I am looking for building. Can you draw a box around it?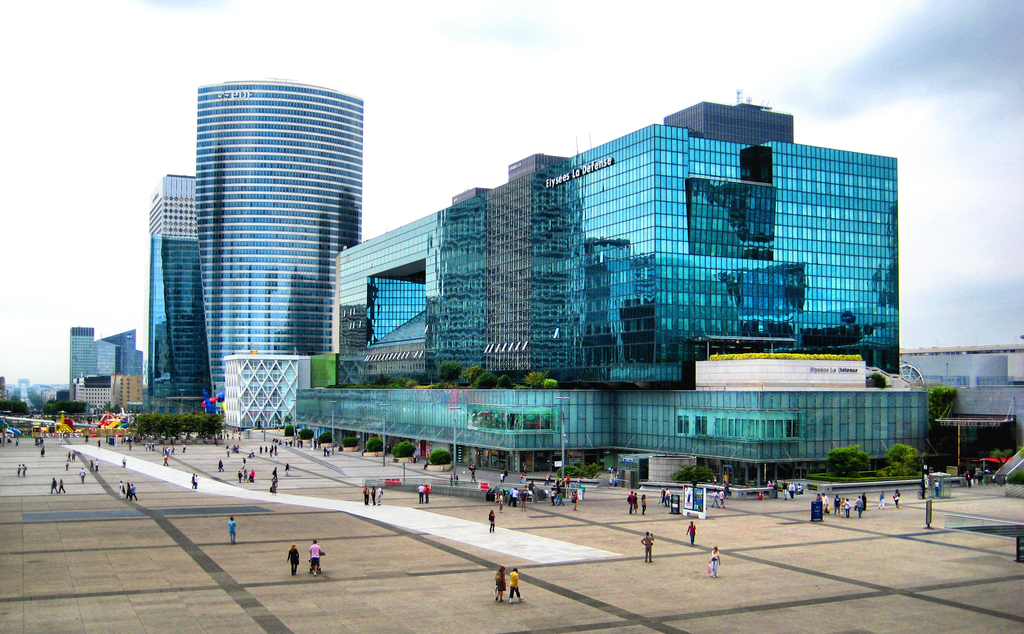
Sure, the bounding box is [x1=66, y1=329, x2=145, y2=414].
